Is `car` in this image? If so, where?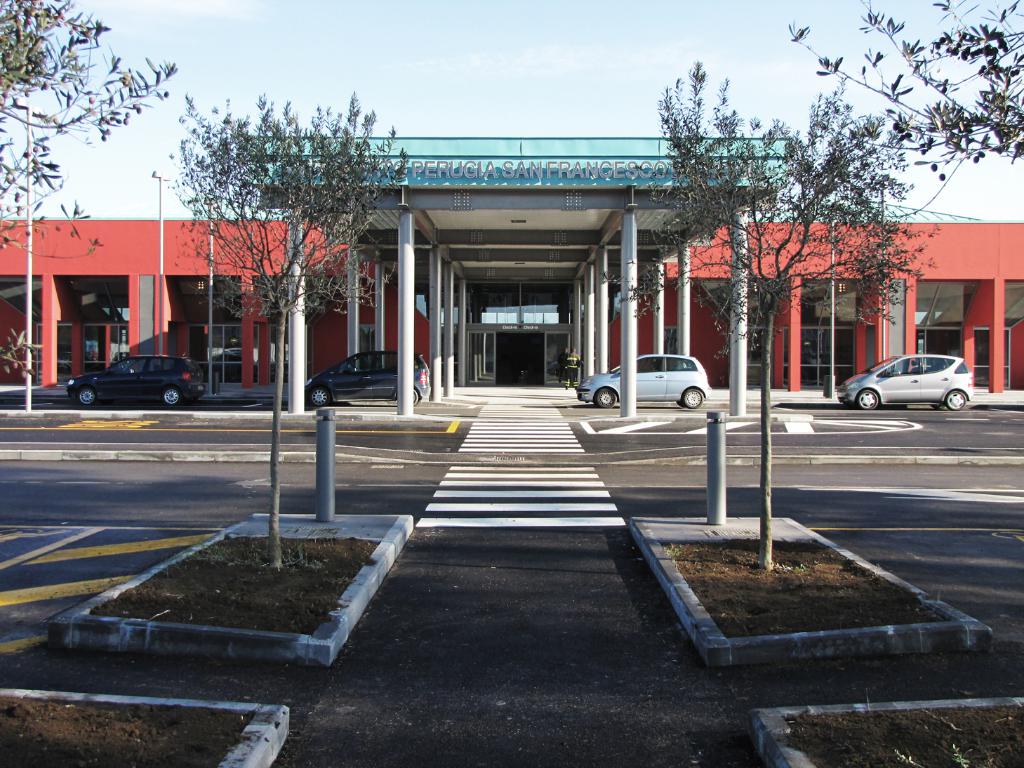
Yes, at detection(843, 347, 983, 411).
